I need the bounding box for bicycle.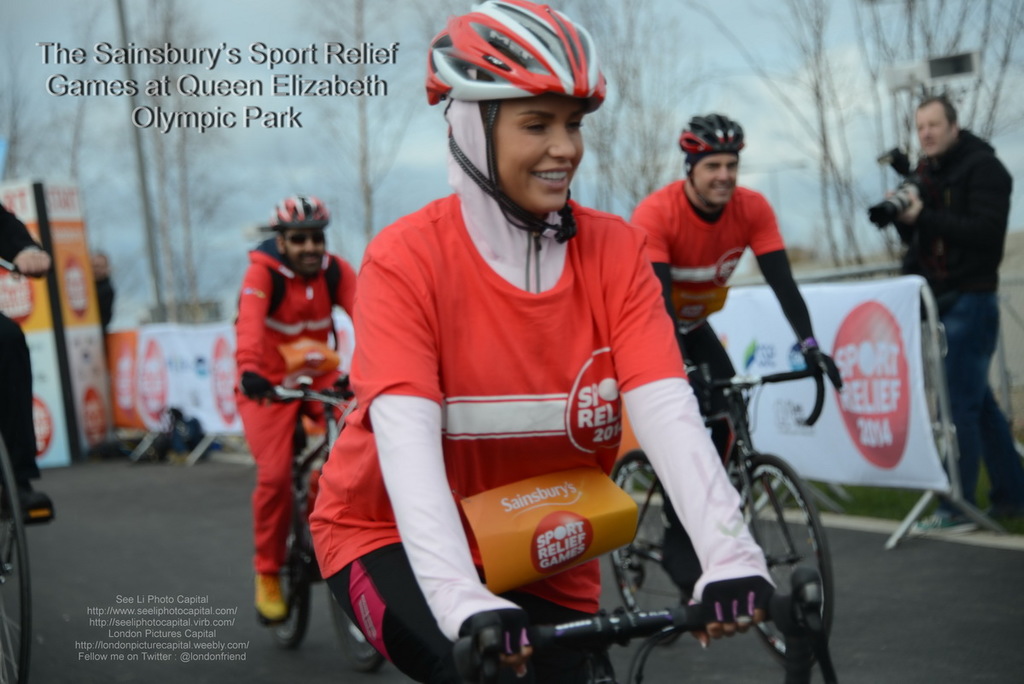
Here it is: [x1=0, y1=254, x2=49, y2=683].
